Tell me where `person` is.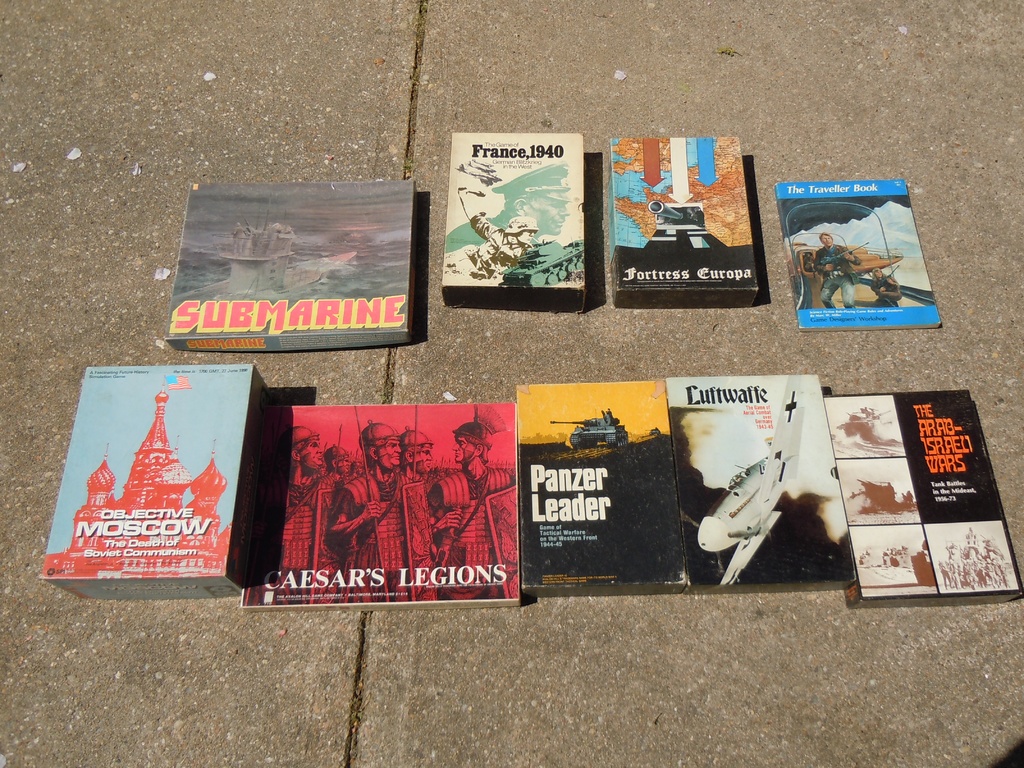
`person` is at left=428, top=402, right=518, bottom=596.
